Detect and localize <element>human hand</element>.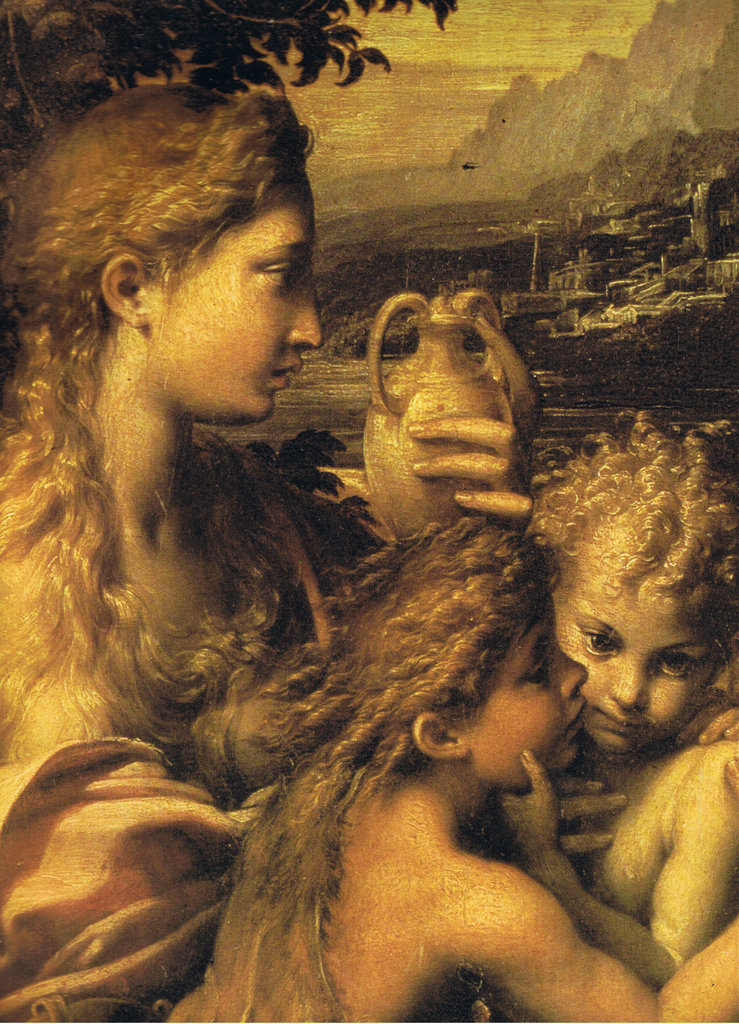
Localized at (669,689,738,799).
